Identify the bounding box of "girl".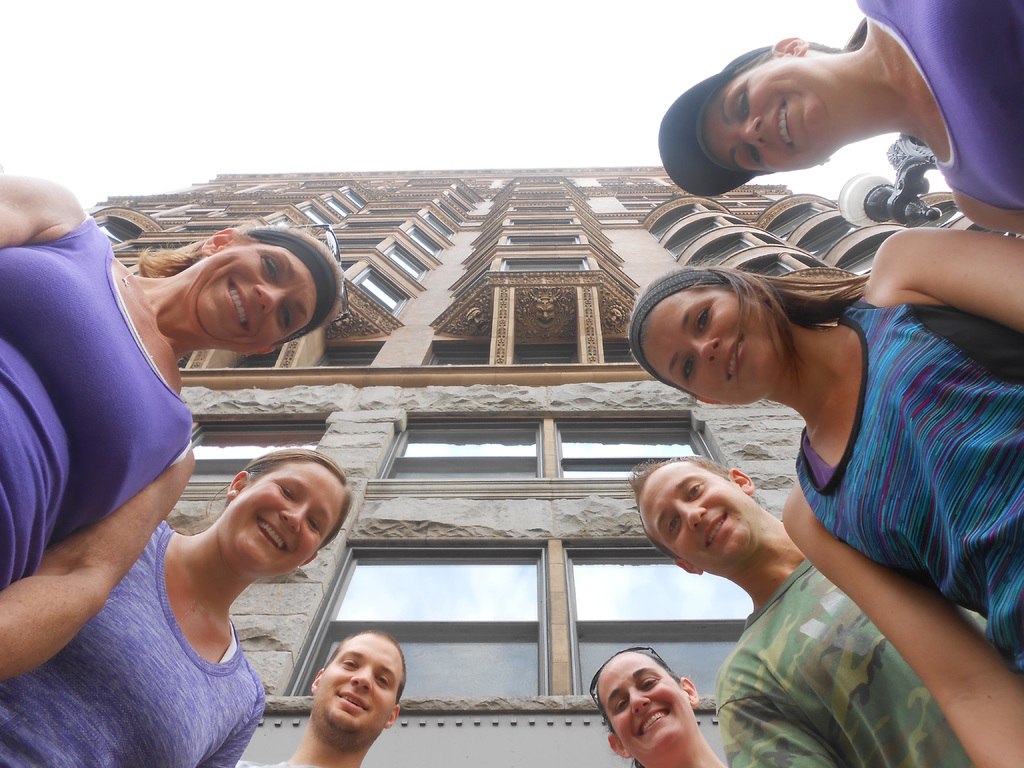
x1=627 y1=225 x2=1023 y2=767.
